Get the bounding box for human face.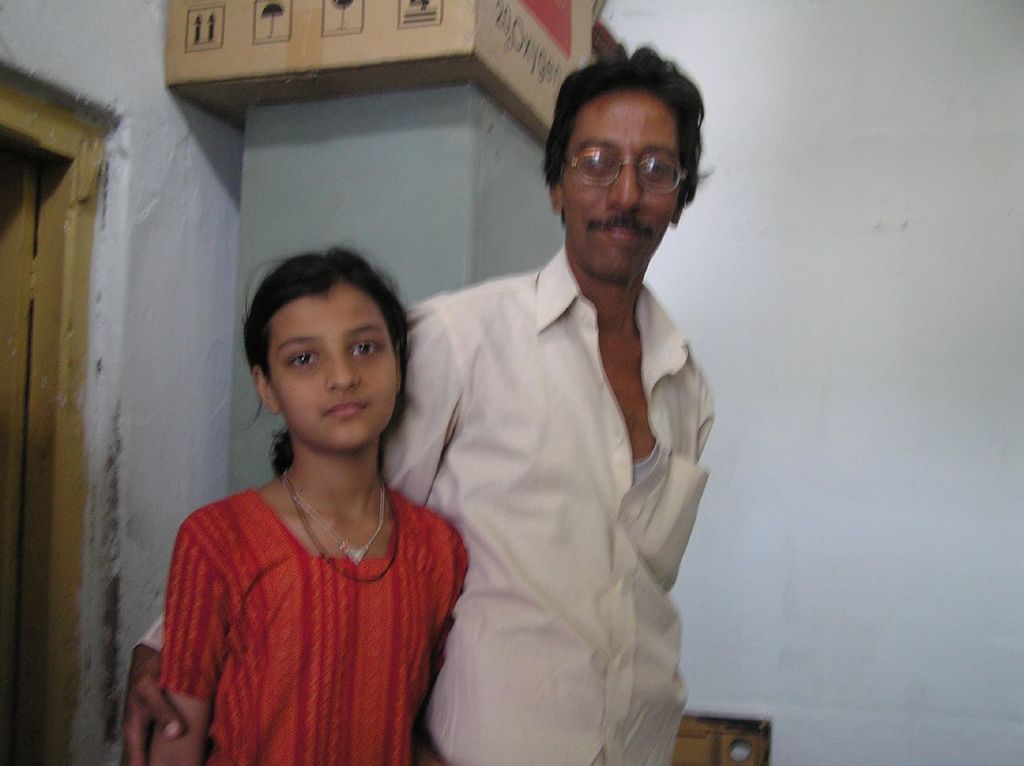
559, 86, 686, 281.
